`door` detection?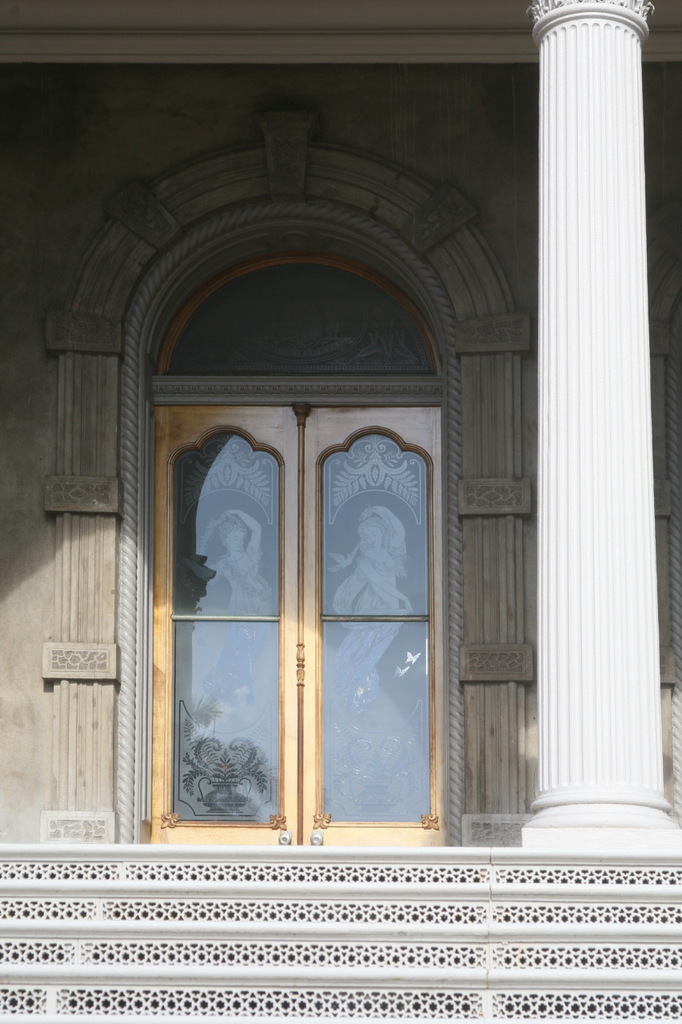
rect(142, 394, 444, 851)
